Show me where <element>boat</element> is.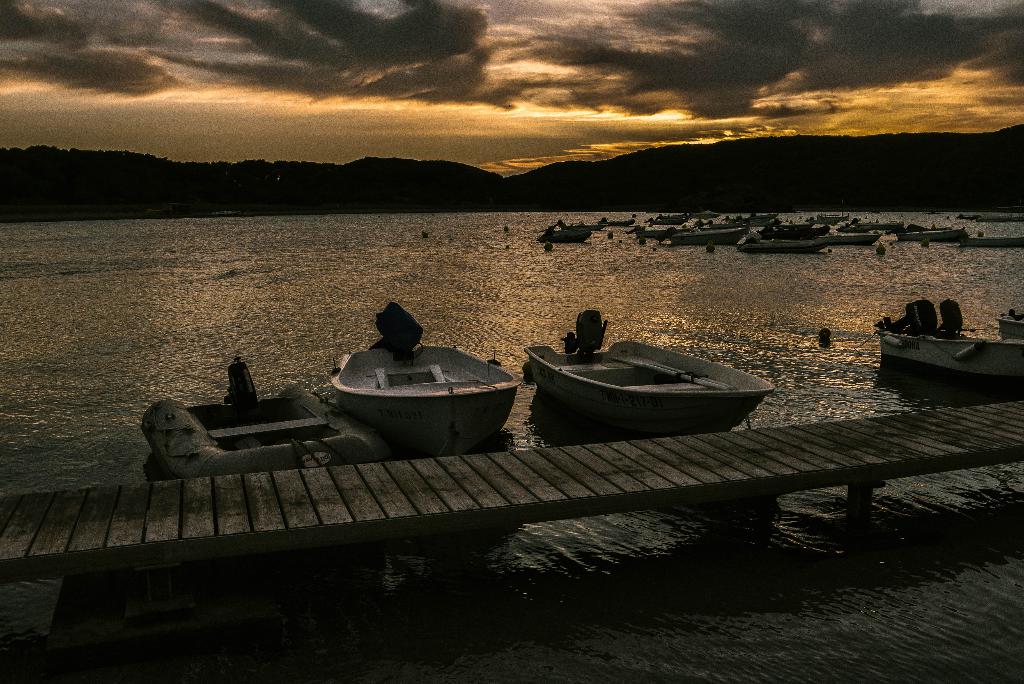
<element>boat</element> is at <region>330, 300, 520, 459</region>.
